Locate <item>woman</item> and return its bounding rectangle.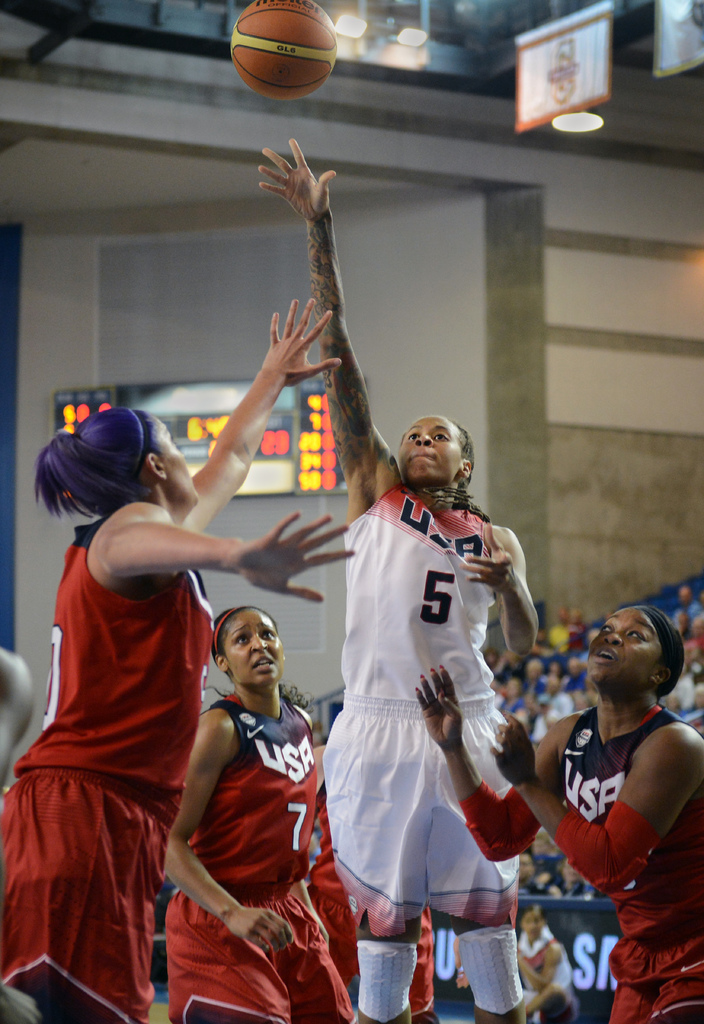
515/911/579/1023.
